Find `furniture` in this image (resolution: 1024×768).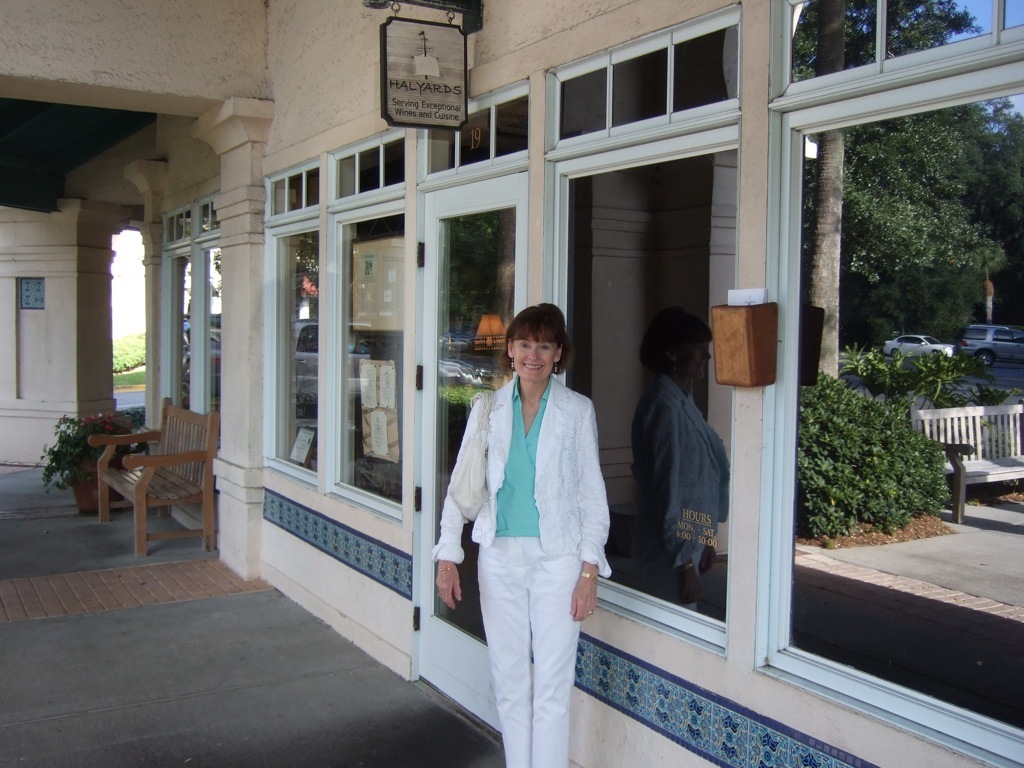
[86,400,222,553].
